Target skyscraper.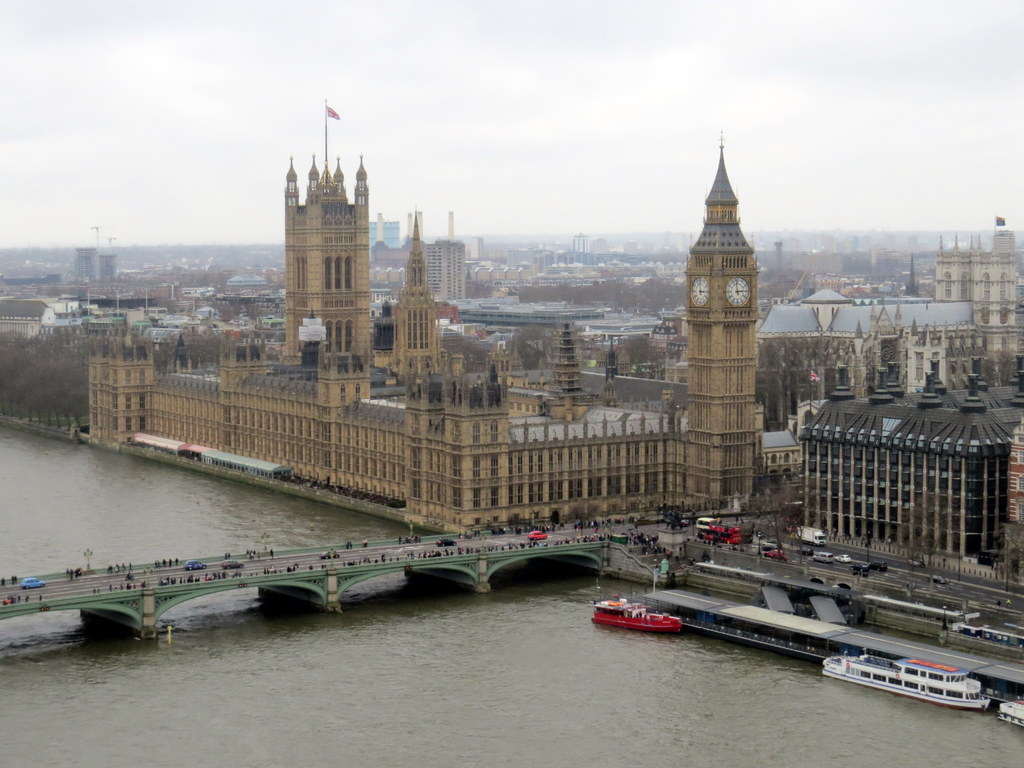
Target region: <region>426, 236, 464, 302</region>.
